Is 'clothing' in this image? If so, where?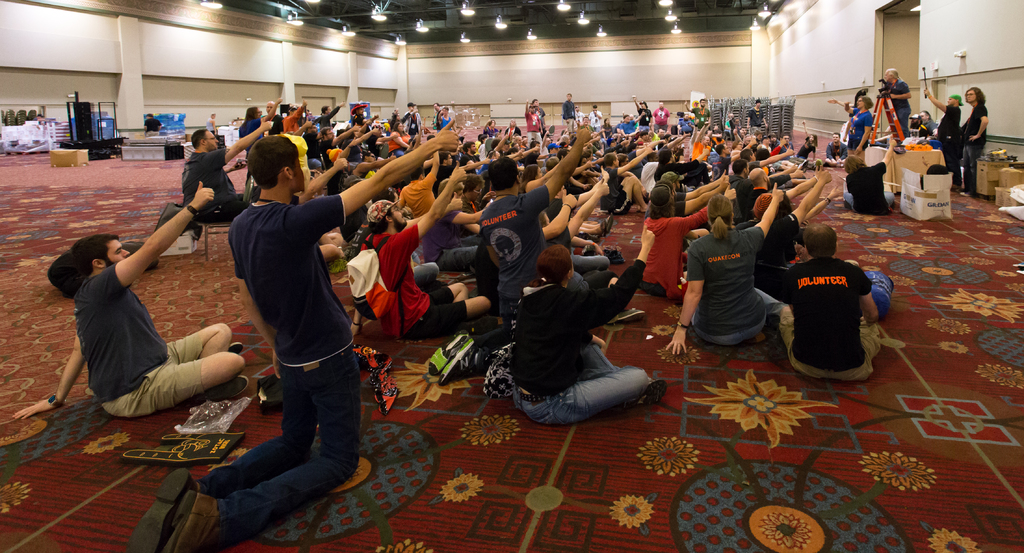
Yes, at <region>847, 109, 874, 166</region>.
